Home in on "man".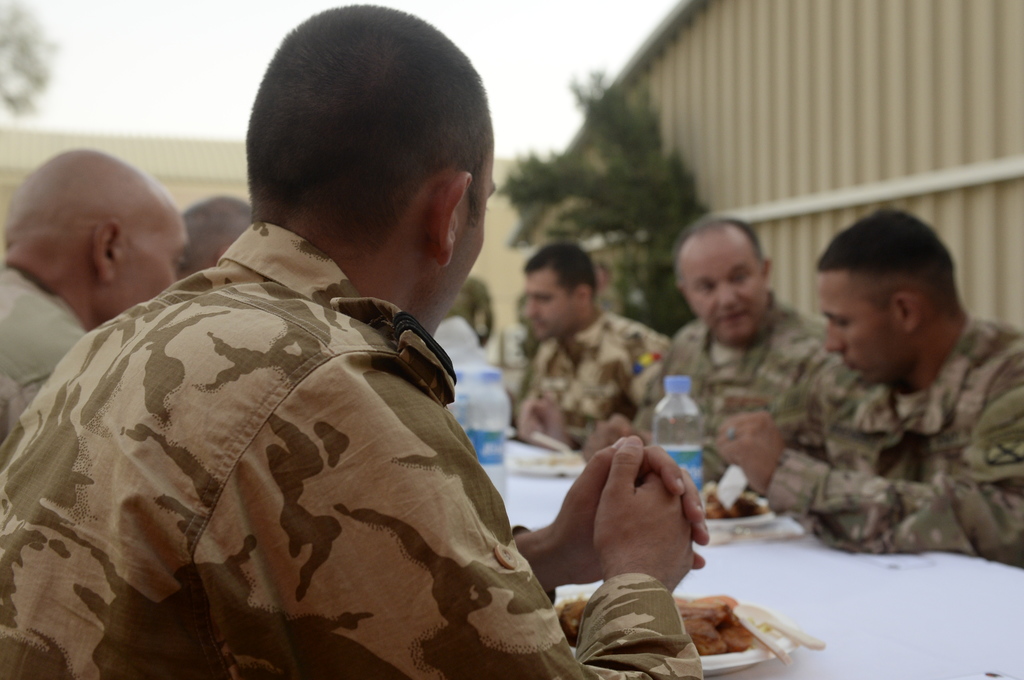
Homed in at l=0, t=4, r=711, b=679.
